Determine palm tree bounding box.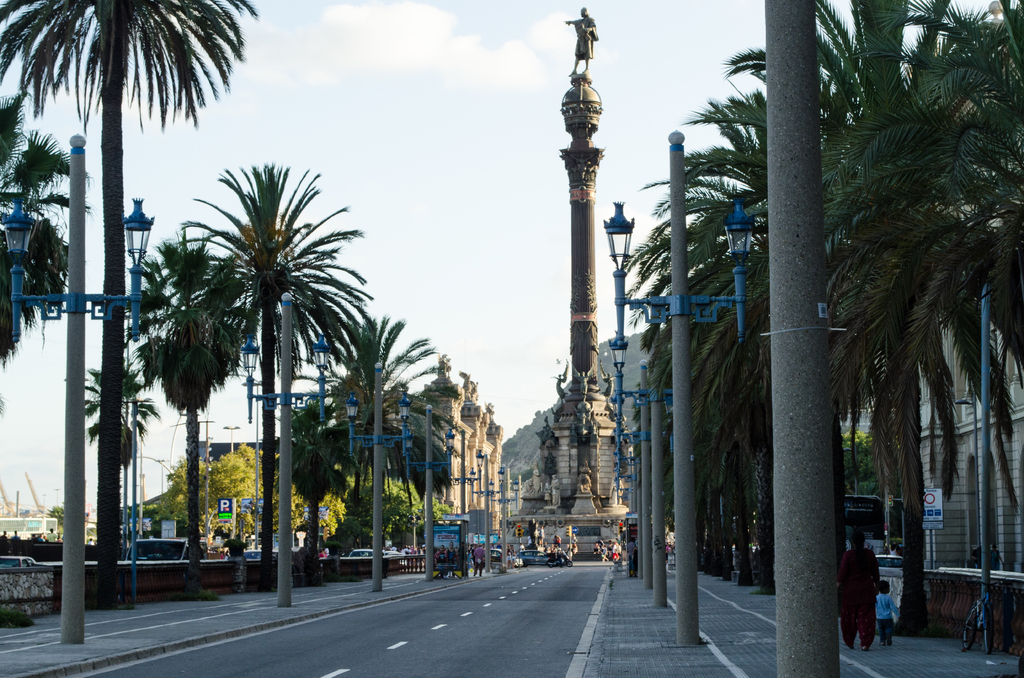
Determined: [164,181,346,586].
